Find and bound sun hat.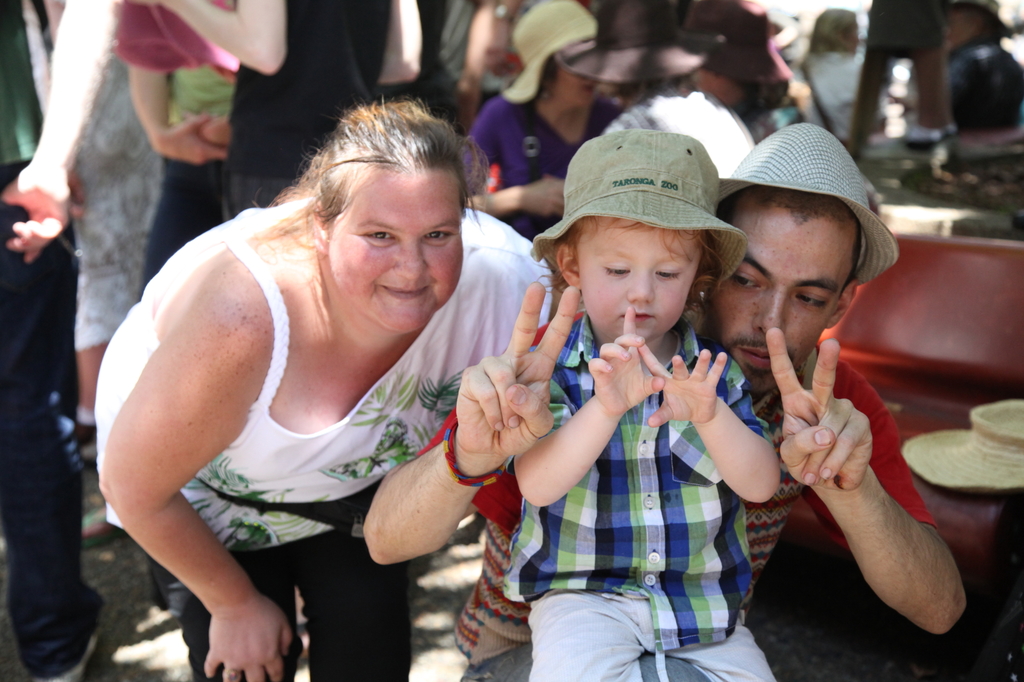
Bound: [x1=495, y1=0, x2=600, y2=104].
